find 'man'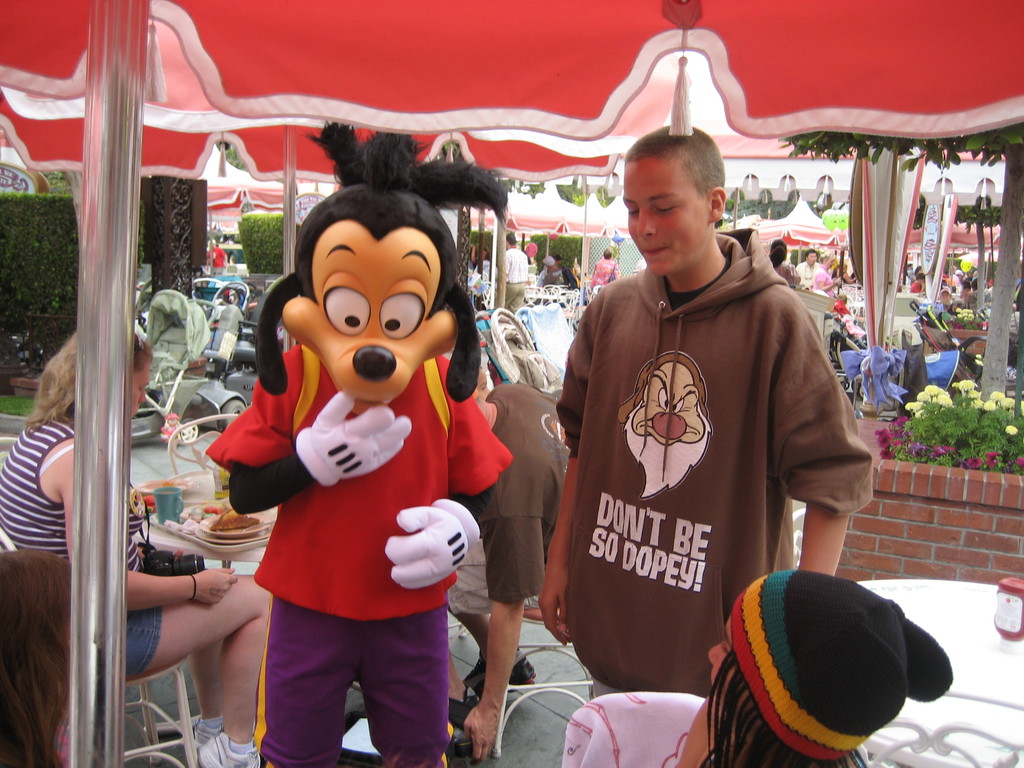
(x1=494, y1=228, x2=529, y2=314)
